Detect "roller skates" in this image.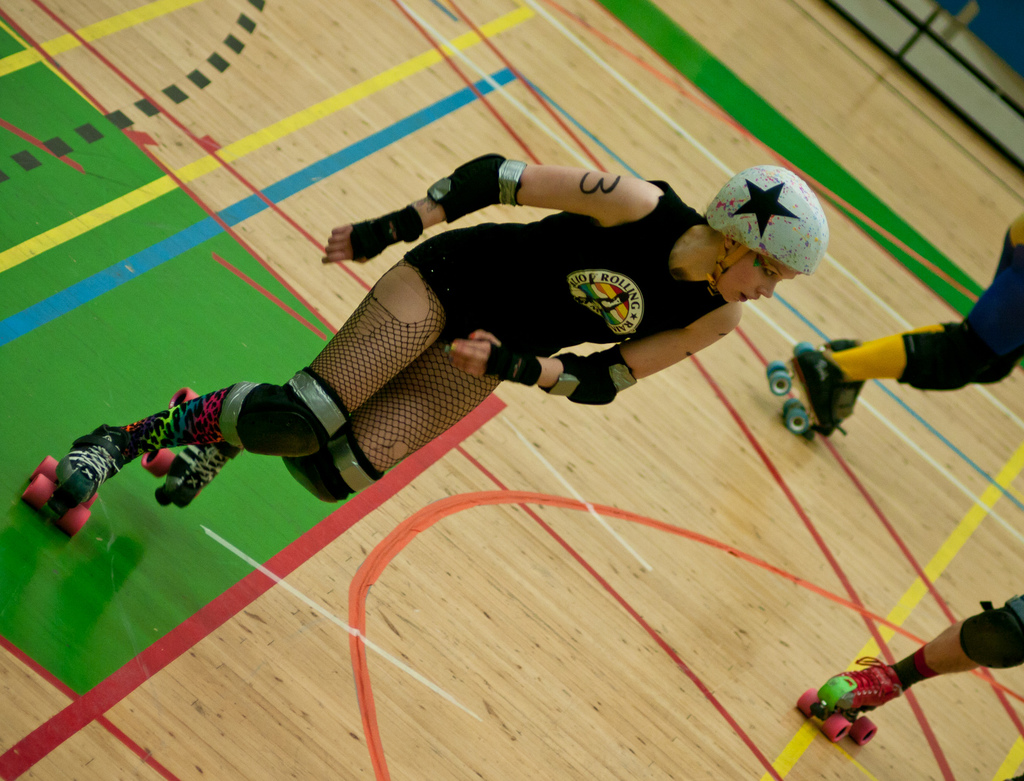
Detection: (left=141, top=387, right=242, bottom=513).
